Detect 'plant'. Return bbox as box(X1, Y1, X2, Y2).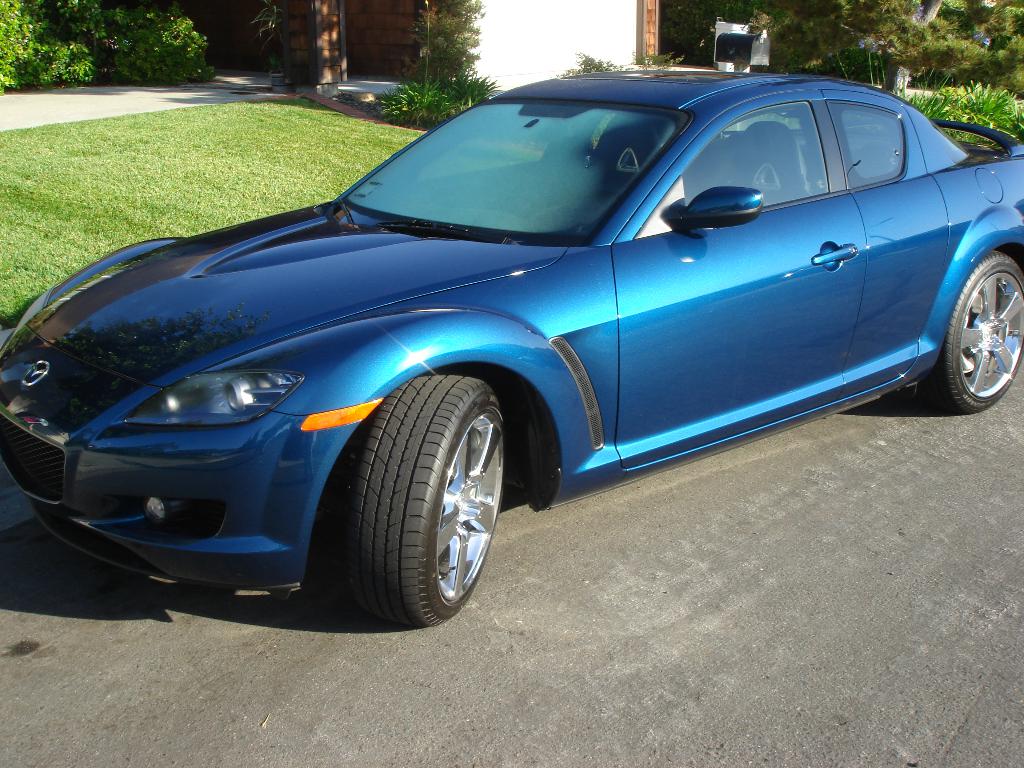
box(909, 76, 1023, 150).
